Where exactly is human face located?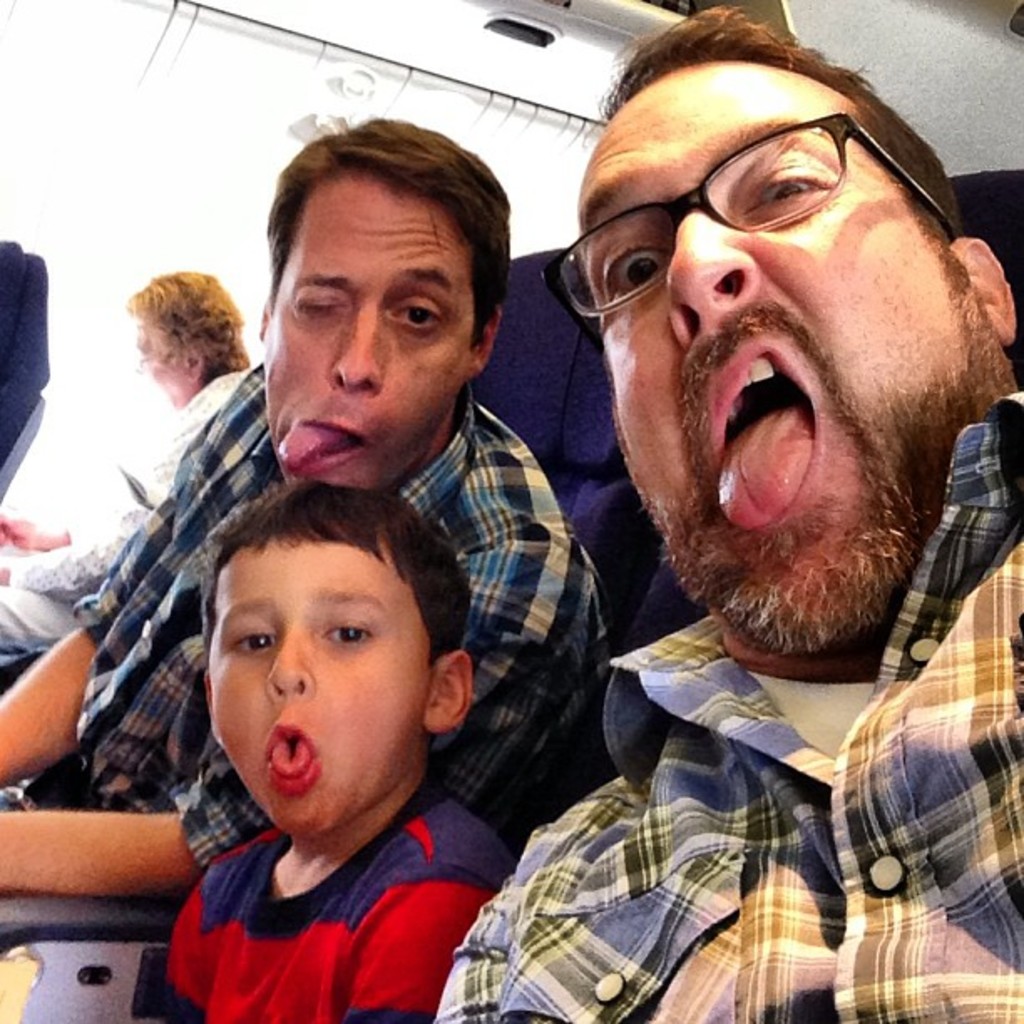
Its bounding box is Rect(204, 534, 420, 832).
